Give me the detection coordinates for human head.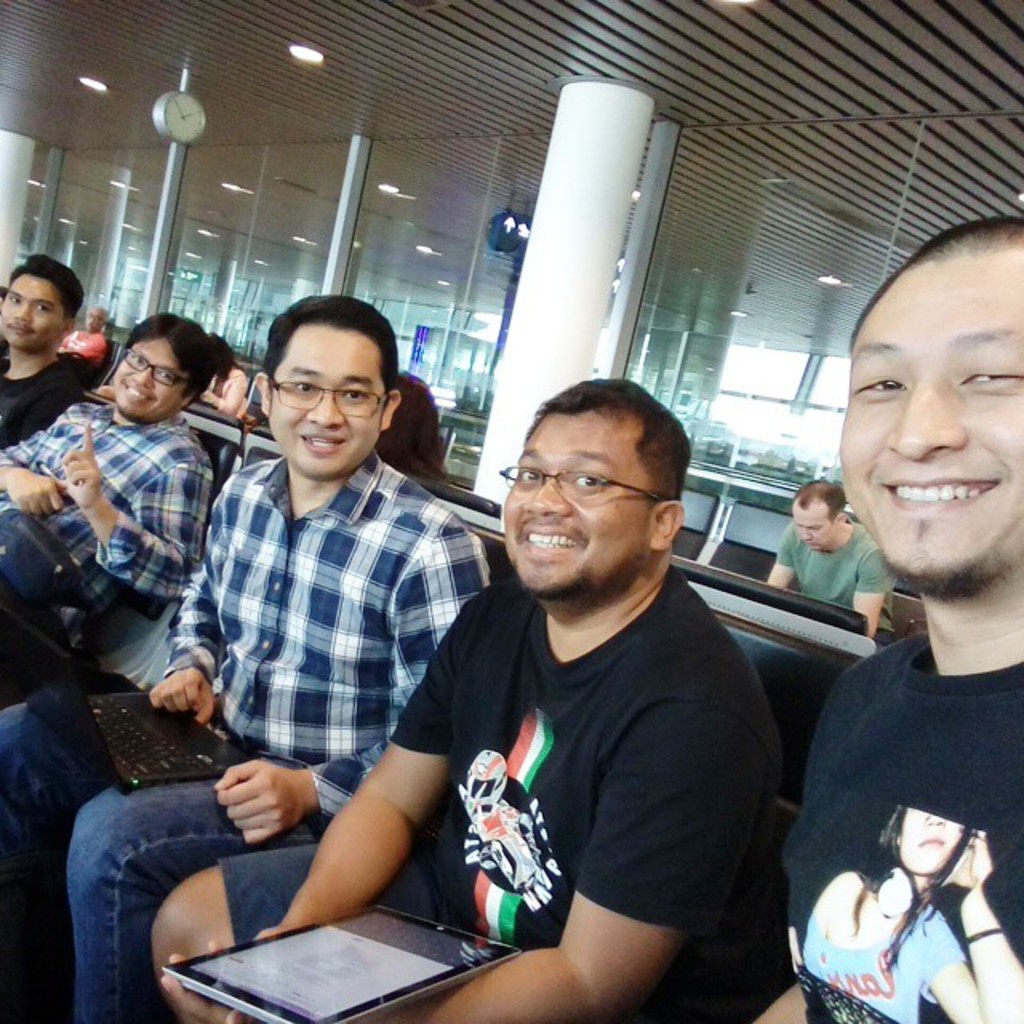
region(205, 331, 235, 373).
